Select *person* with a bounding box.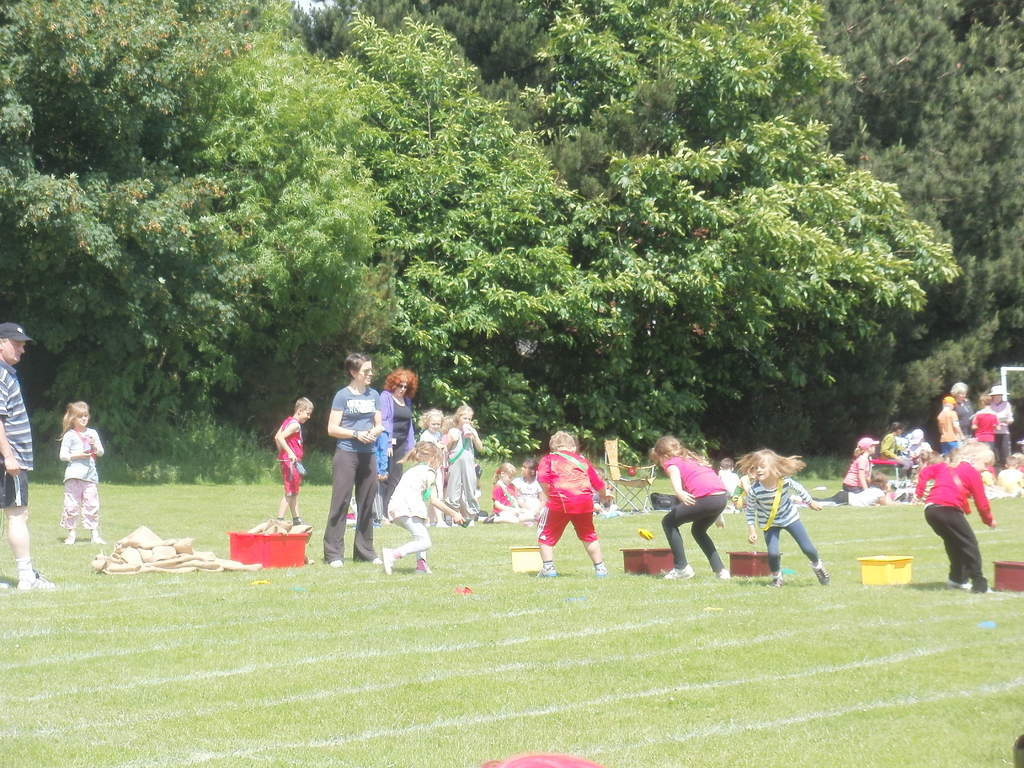
<box>381,413,431,577</box>.
